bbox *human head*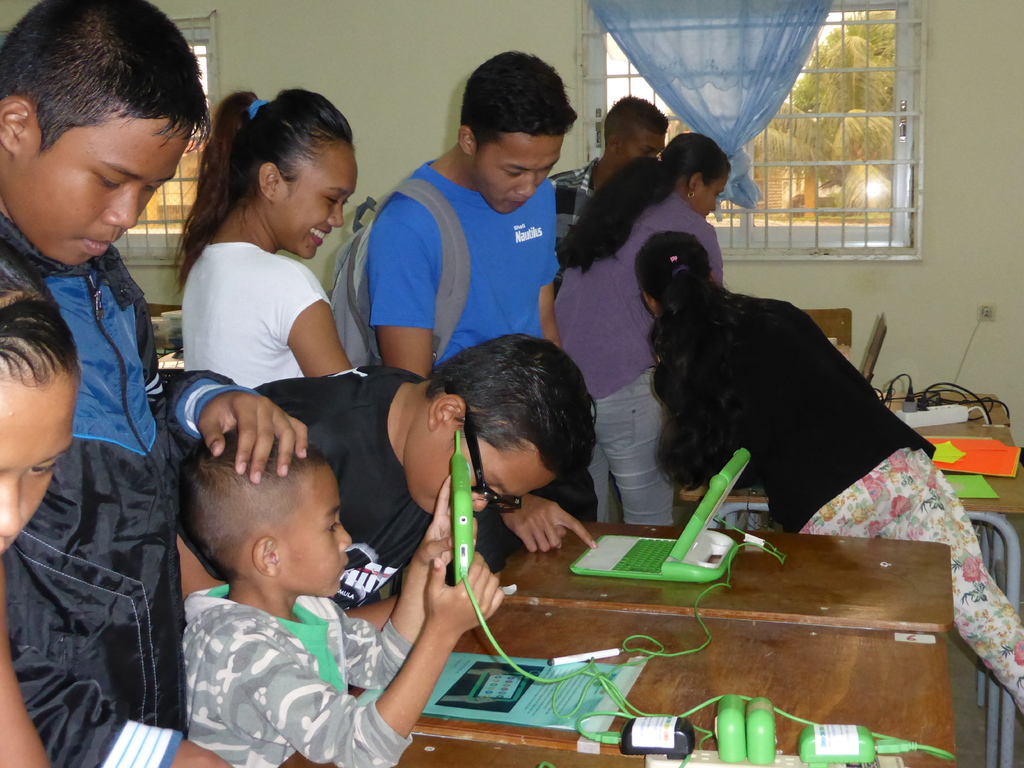
175:429:353:601
